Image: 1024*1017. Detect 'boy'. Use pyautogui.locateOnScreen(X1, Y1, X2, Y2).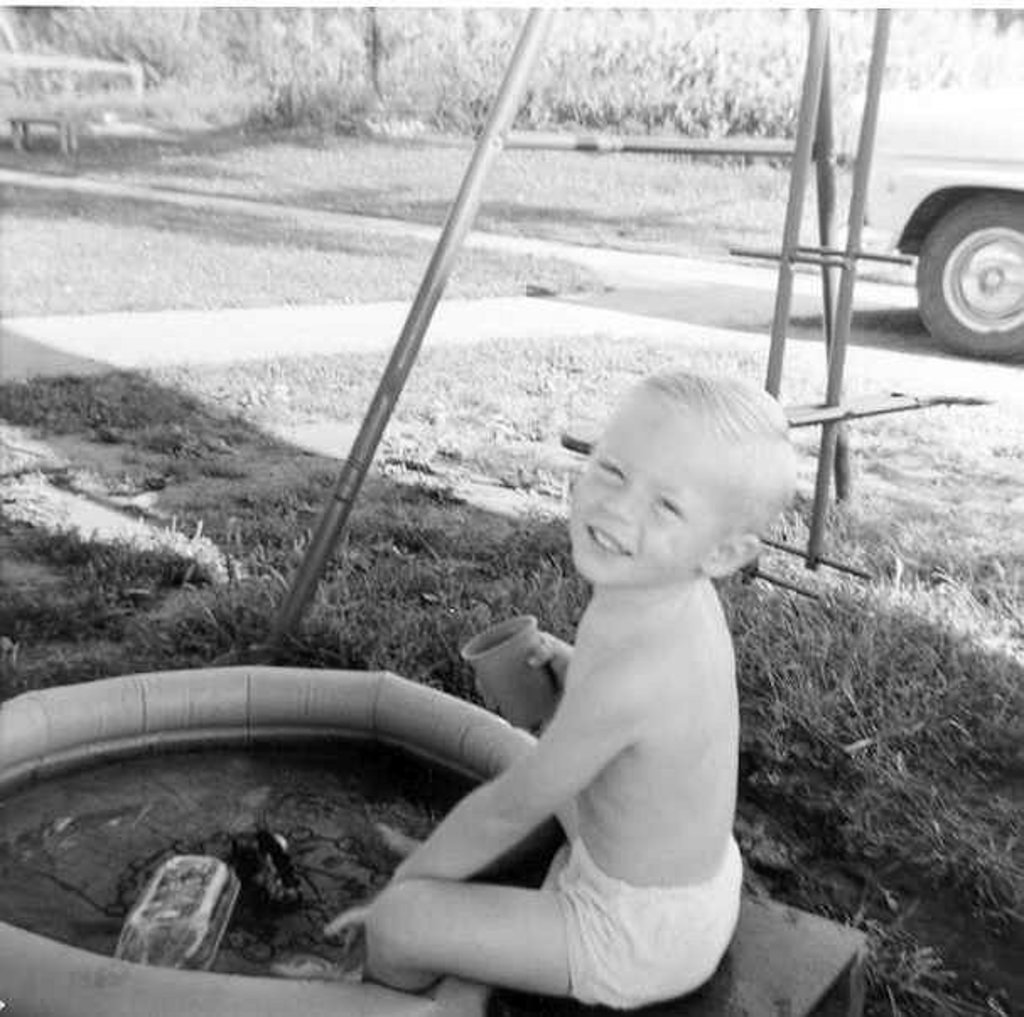
pyautogui.locateOnScreen(331, 347, 815, 1000).
